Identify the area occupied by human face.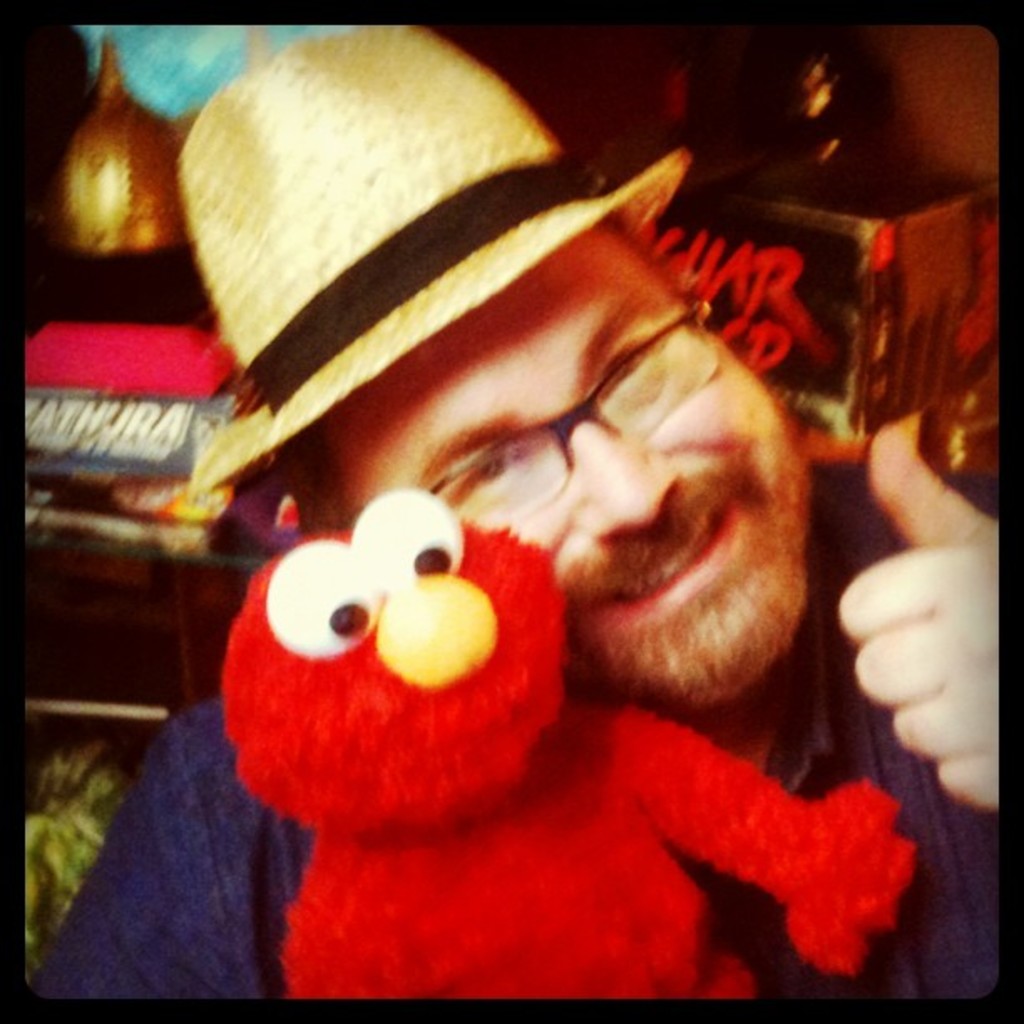
Area: 316/239/813/724.
